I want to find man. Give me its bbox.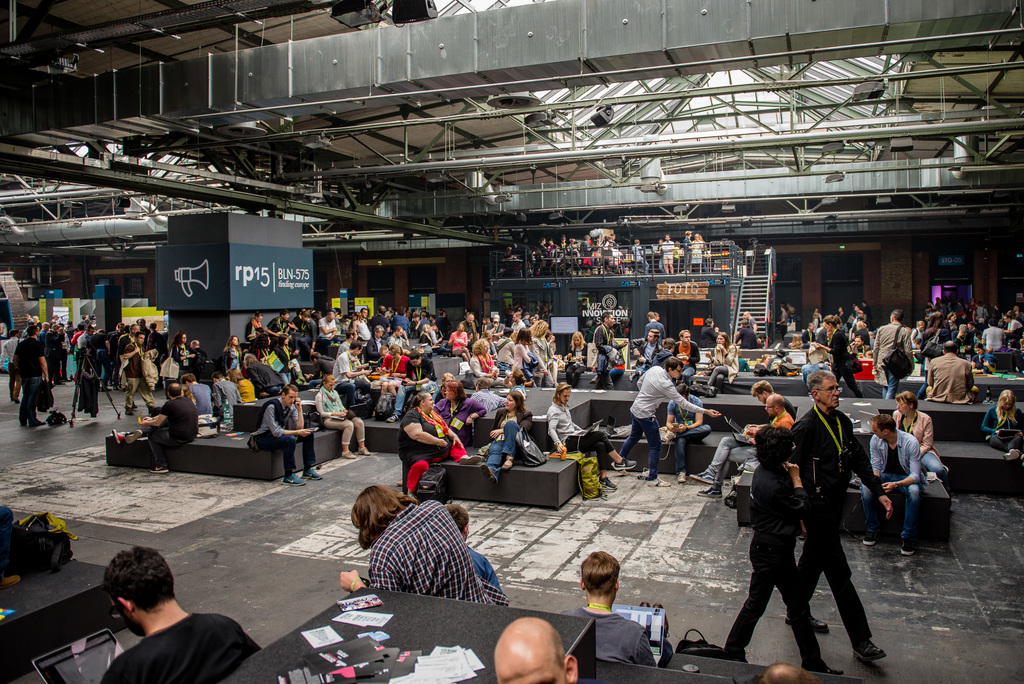
crop(967, 321, 979, 336).
